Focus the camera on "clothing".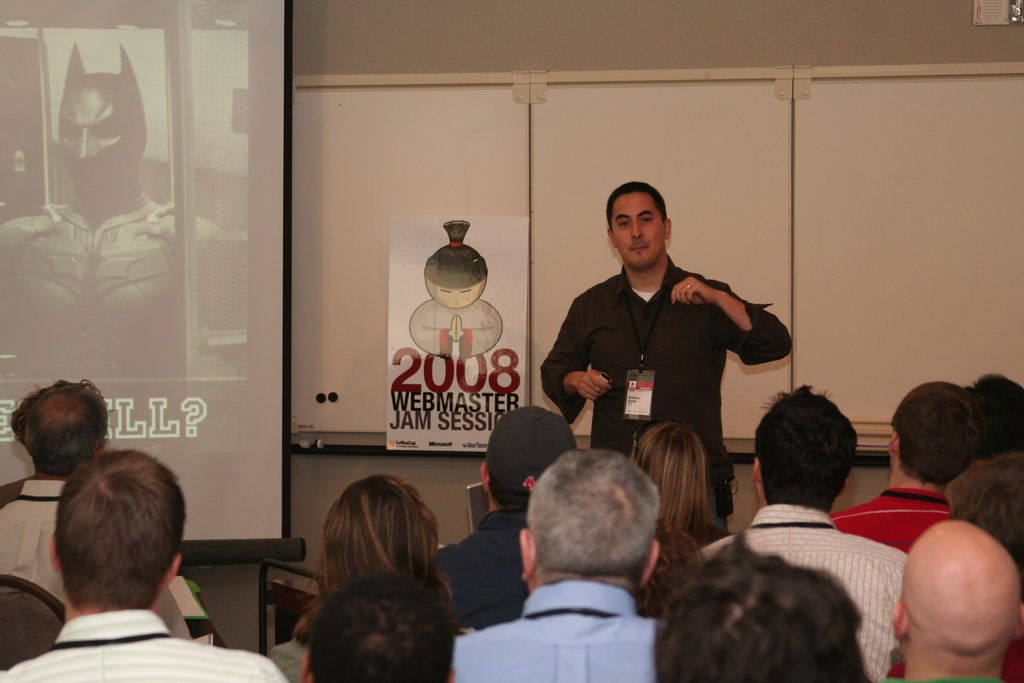
Focus region: crop(451, 576, 666, 682).
